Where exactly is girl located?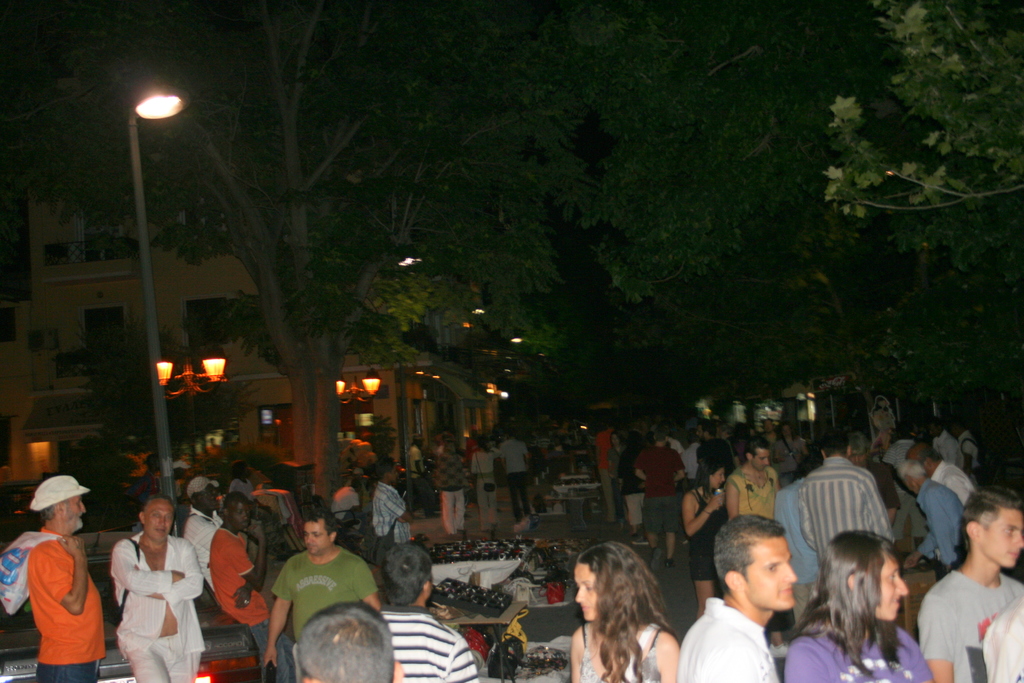
Its bounding box is region(566, 536, 676, 682).
